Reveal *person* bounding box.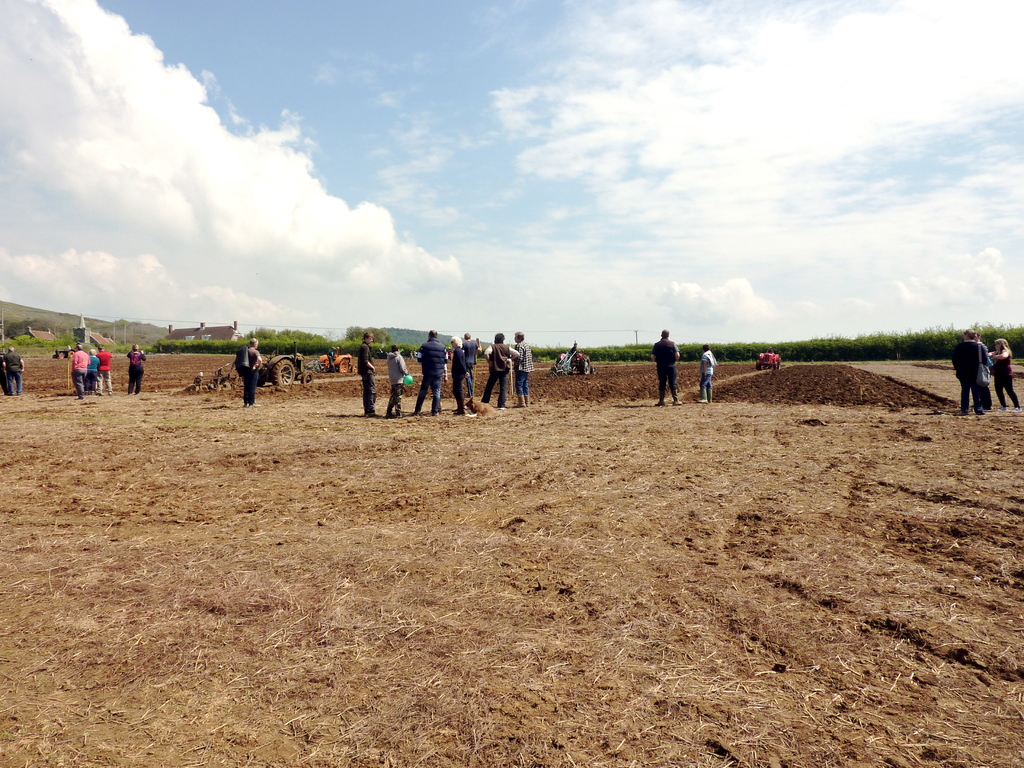
Revealed: 358 327 378 419.
